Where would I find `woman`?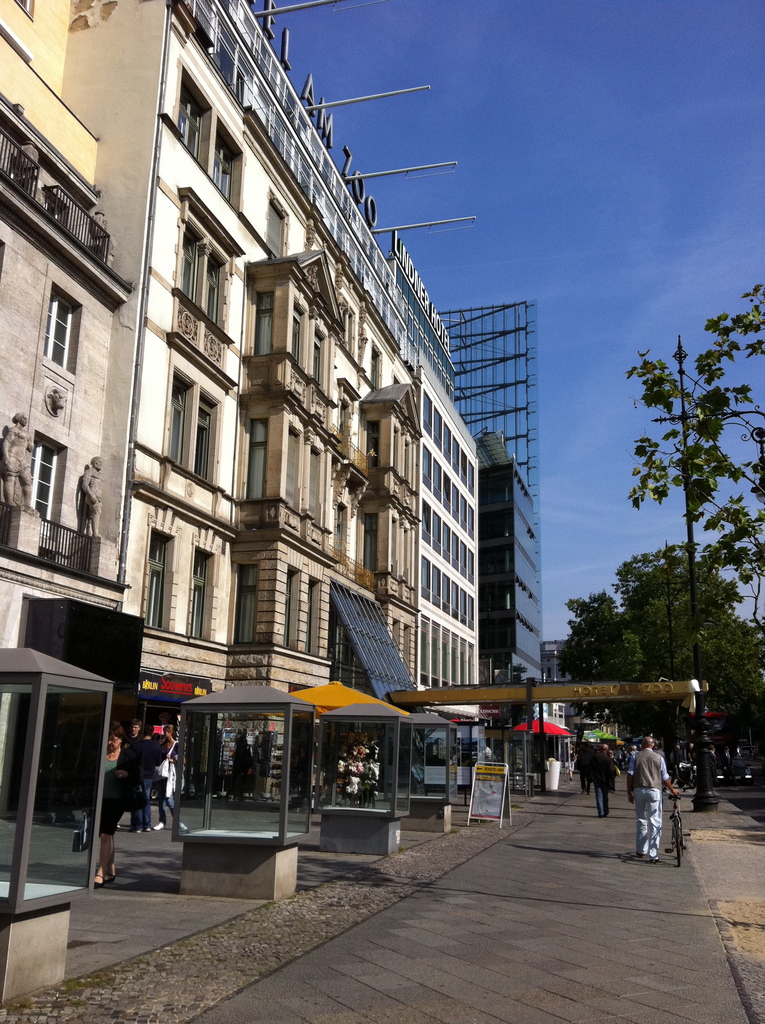
At [left=93, top=722, right=135, bottom=889].
